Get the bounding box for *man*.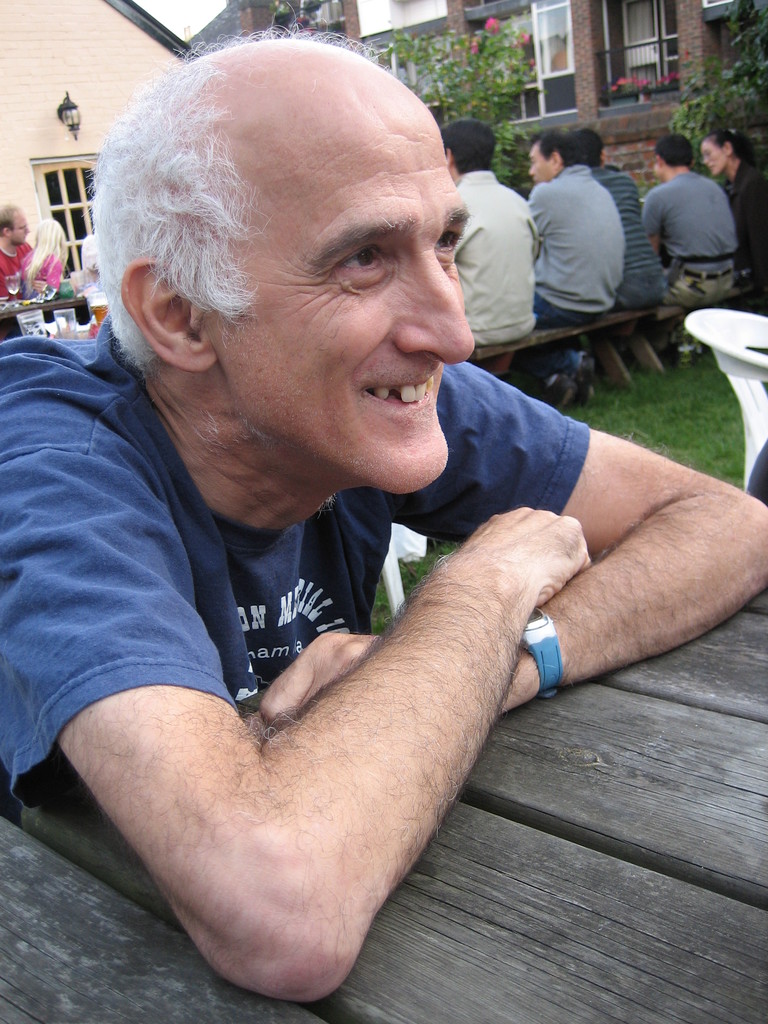
568, 127, 669, 312.
